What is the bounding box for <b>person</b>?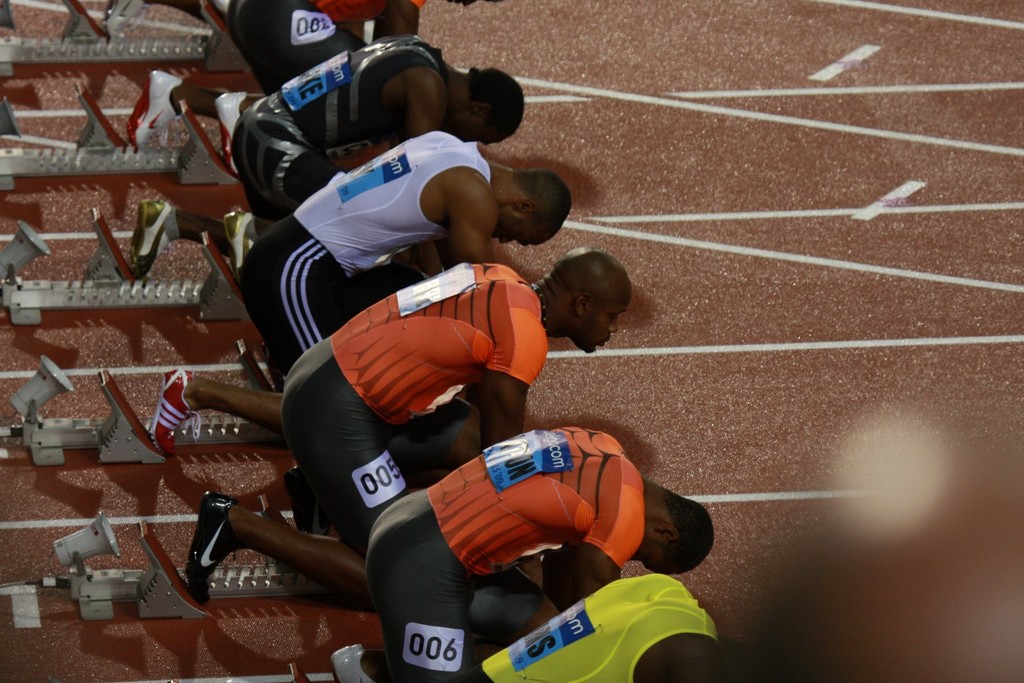
181,425,709,682.
